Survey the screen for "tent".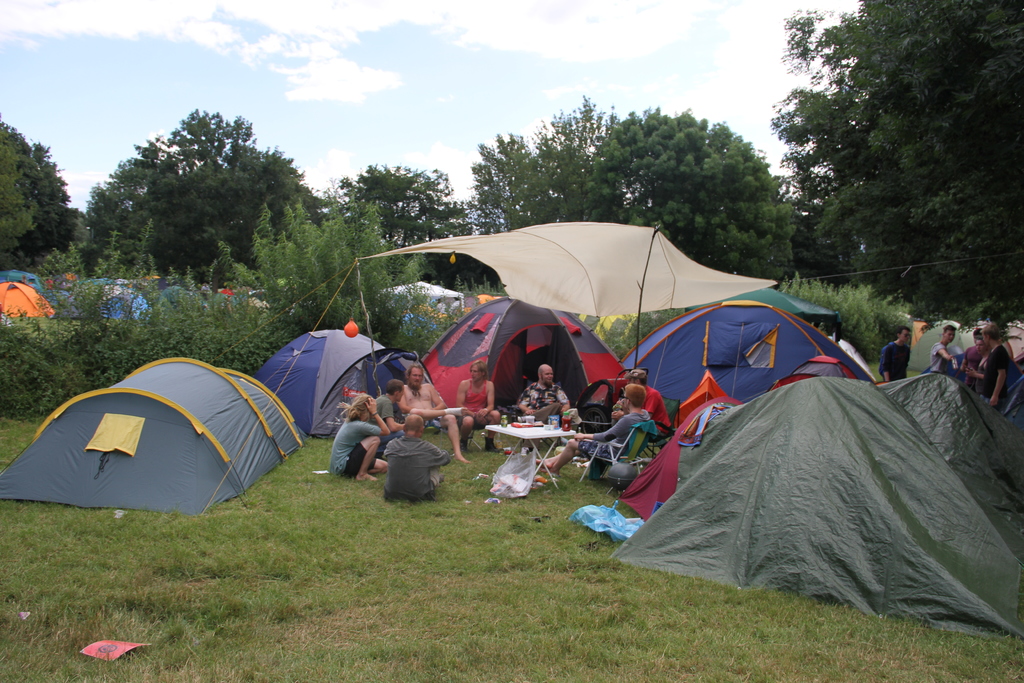
Survey found: [410,292,632,422].
